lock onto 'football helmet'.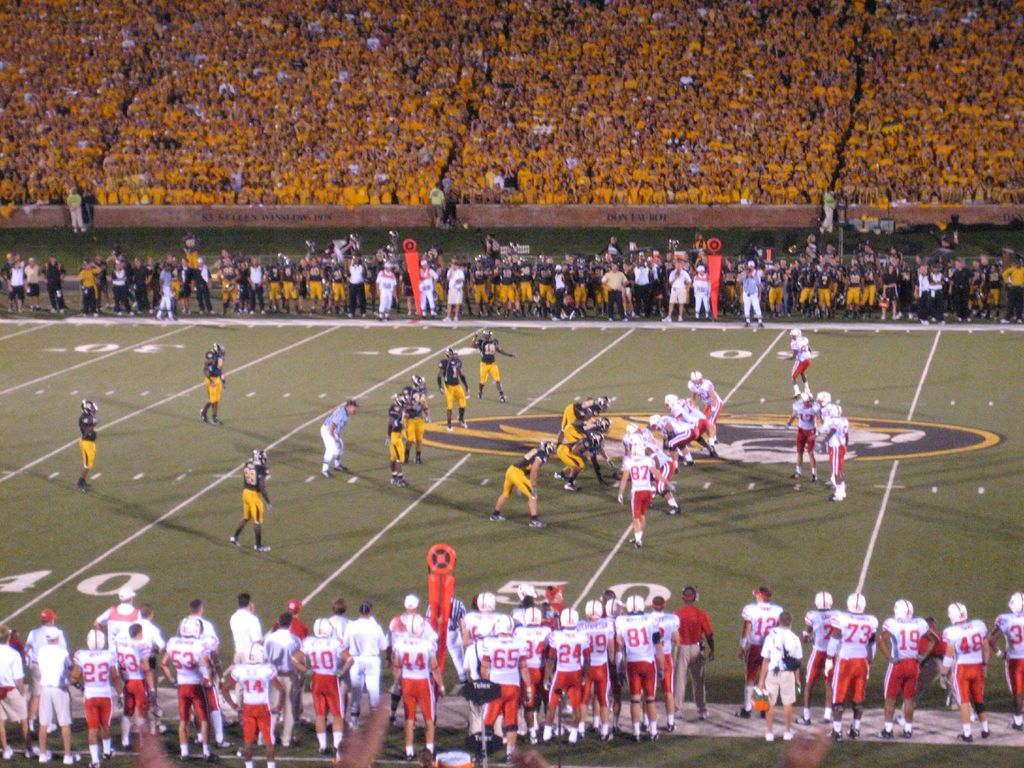
Locked: x1=541 y1=439 x2=554 y2=455.
